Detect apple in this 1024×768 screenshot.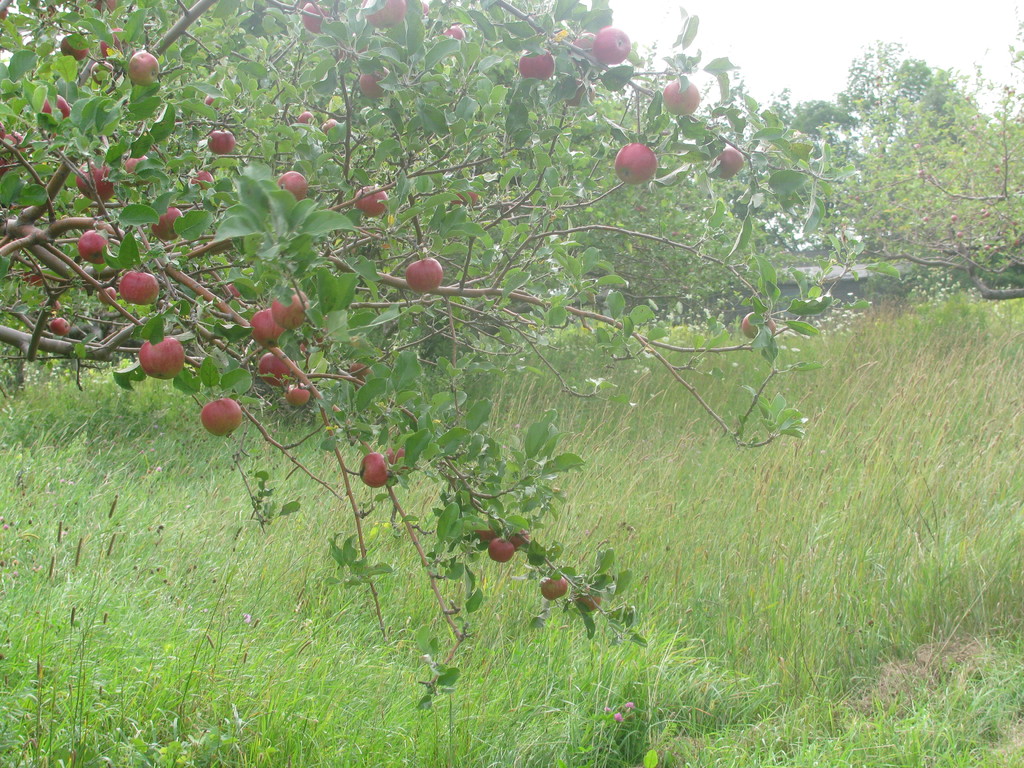
Detection: (x1=342, y1=361, x2=373, y2=382).
